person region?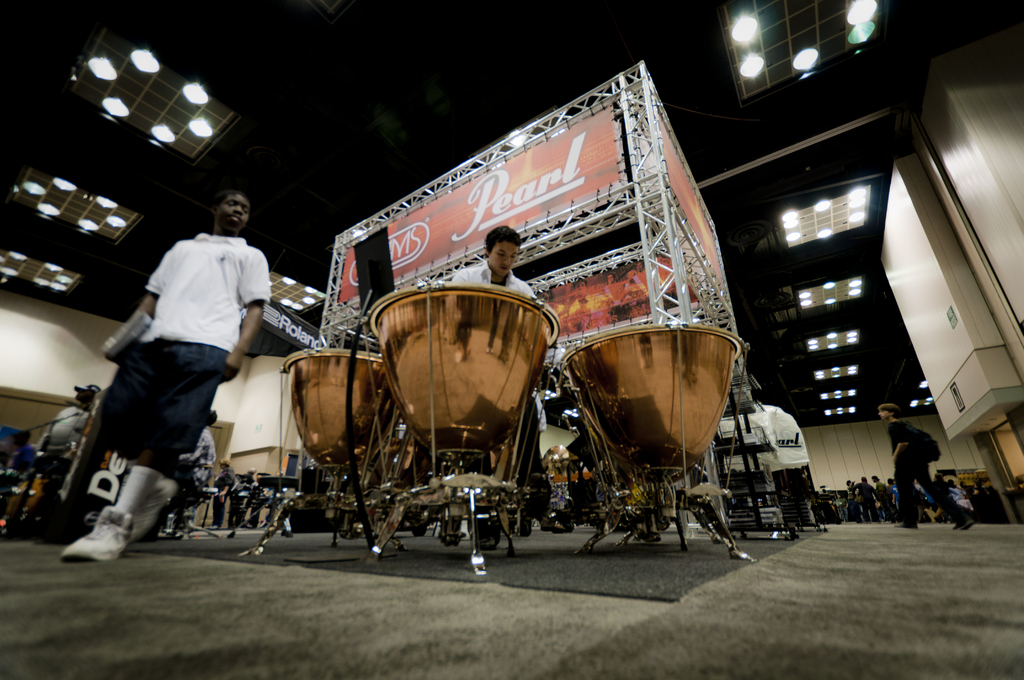
select_region(447, 222, 555, 519)
